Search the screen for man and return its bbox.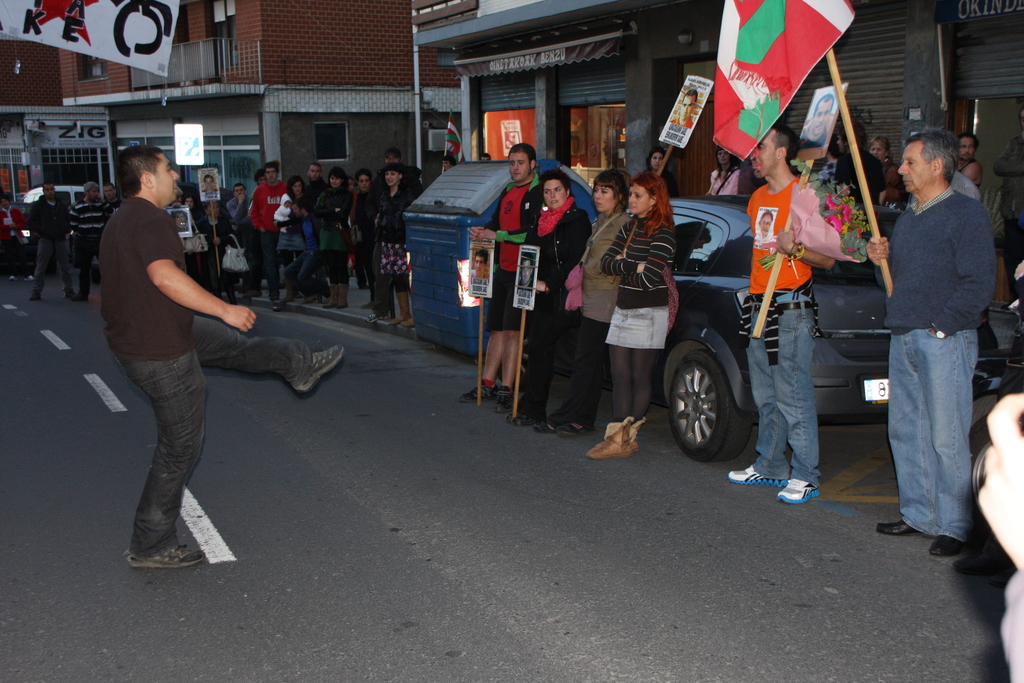
Found: {"x1": 173, "y1": 210, "x2": 188, "y2": 230}.
